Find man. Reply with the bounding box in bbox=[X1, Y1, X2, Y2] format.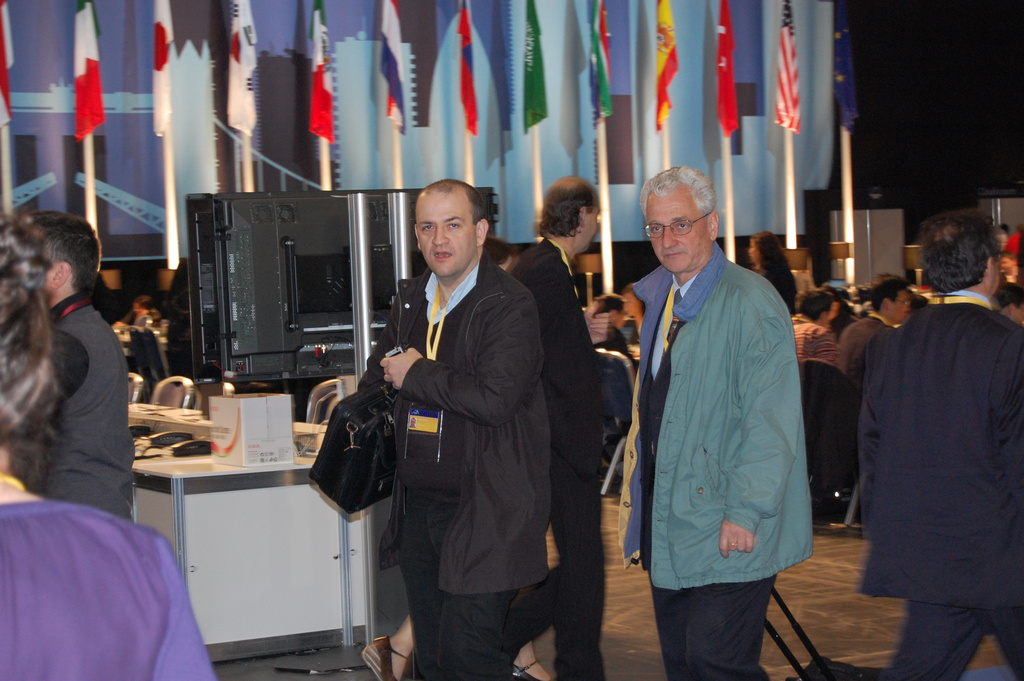
bbox=[507, 170, 609, 680].
